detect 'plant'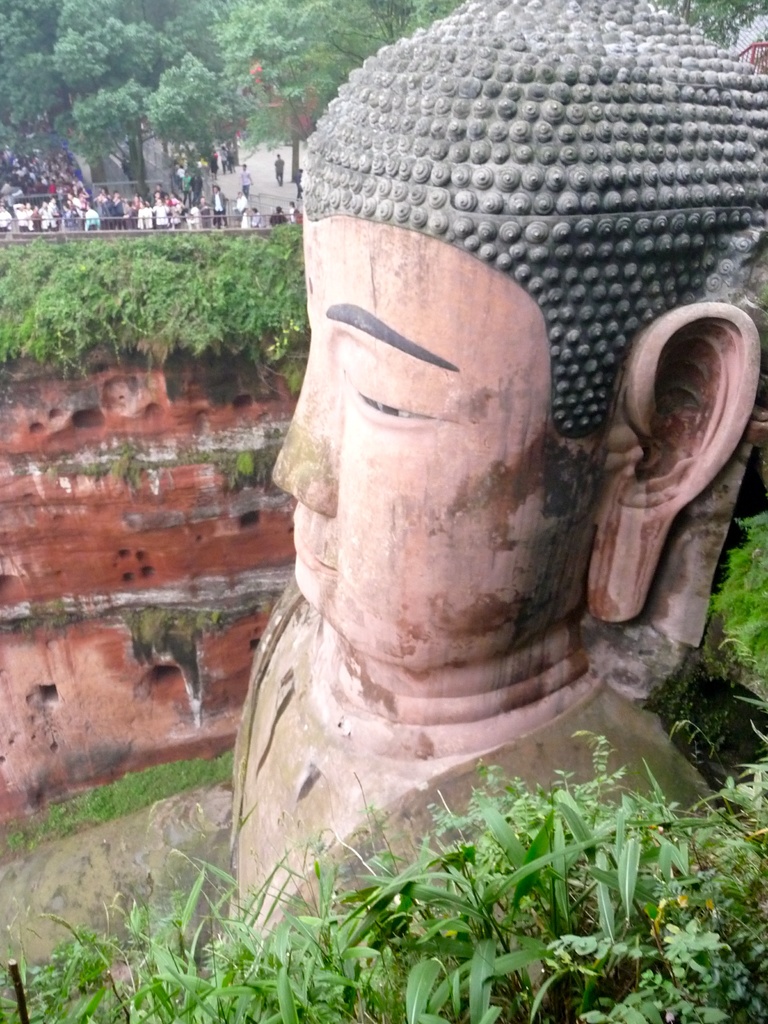
x1=0 y1=713 x2=253 y2=865
